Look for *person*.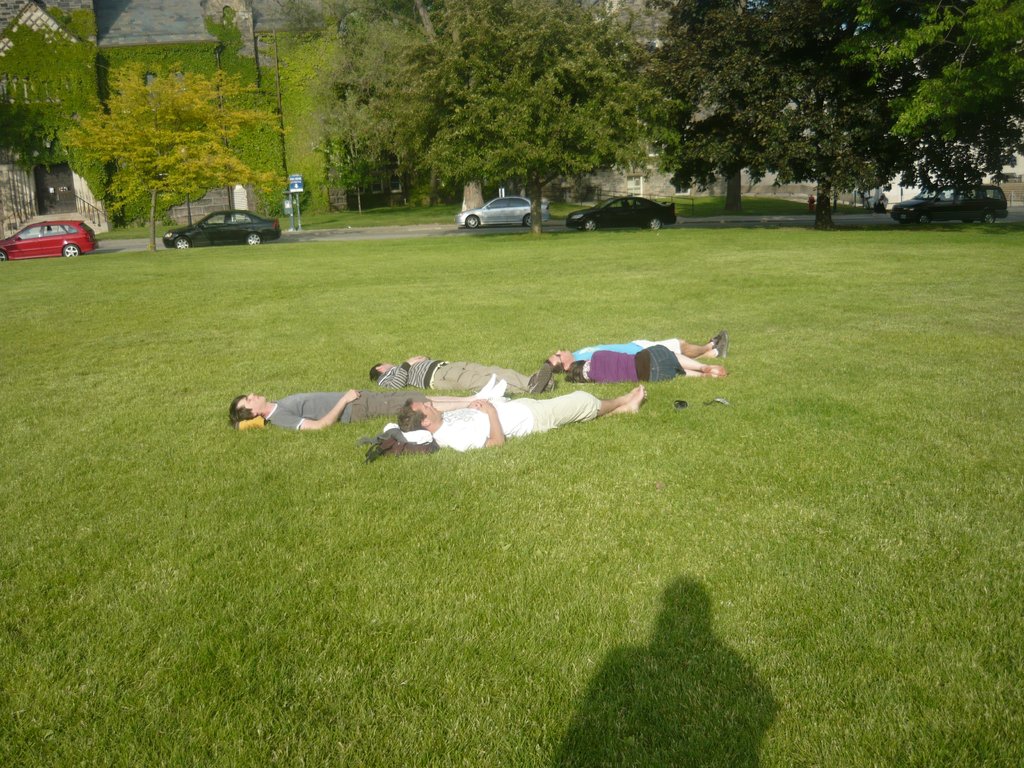
Found: box(564, 342, 726, 382).
